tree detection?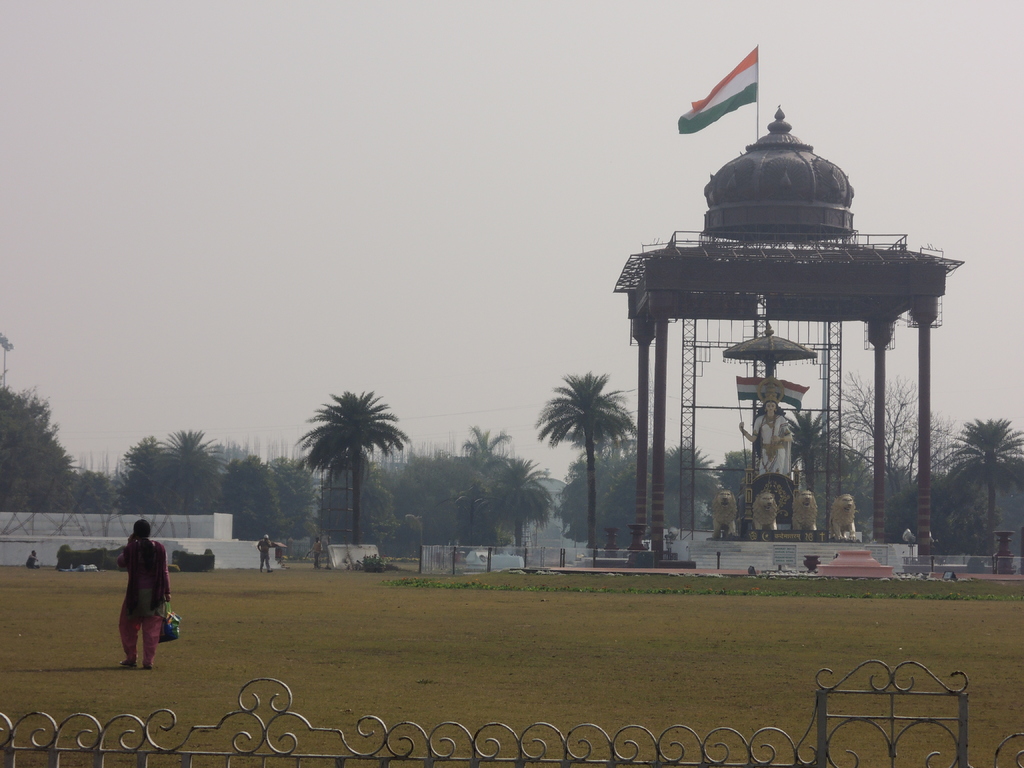
[479,447,551,547]
